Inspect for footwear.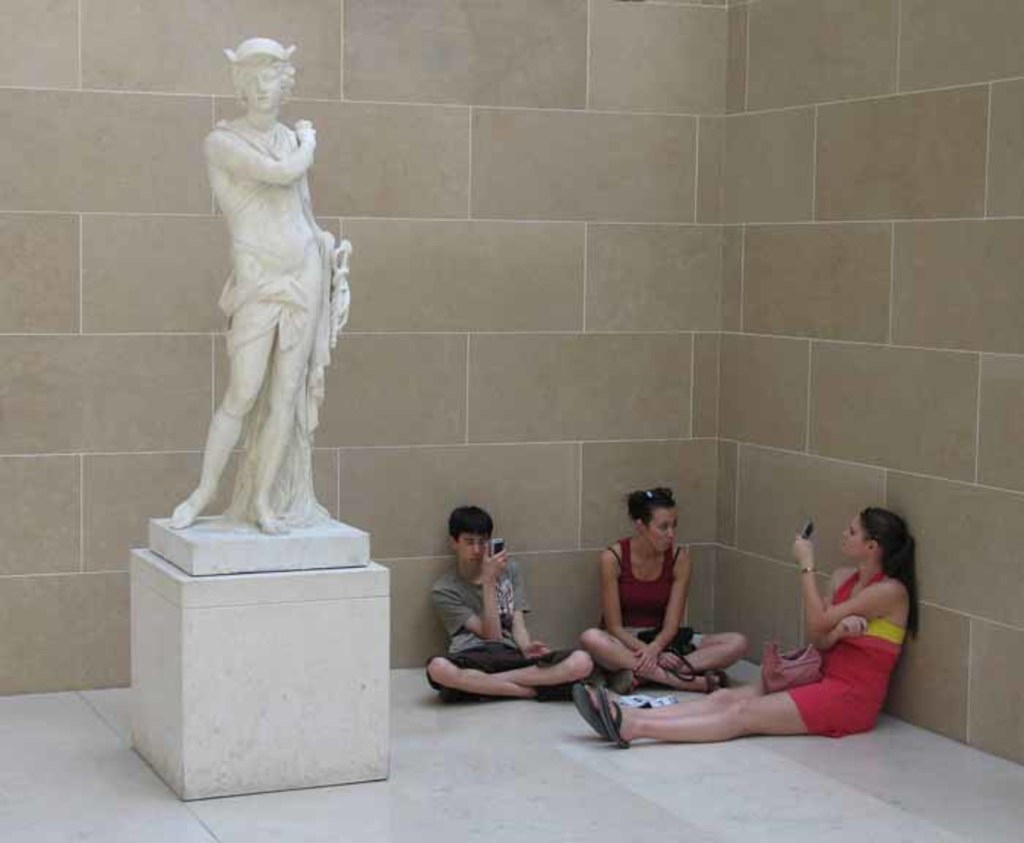
Inspection: bbox=(591, 686, 623, 746).
